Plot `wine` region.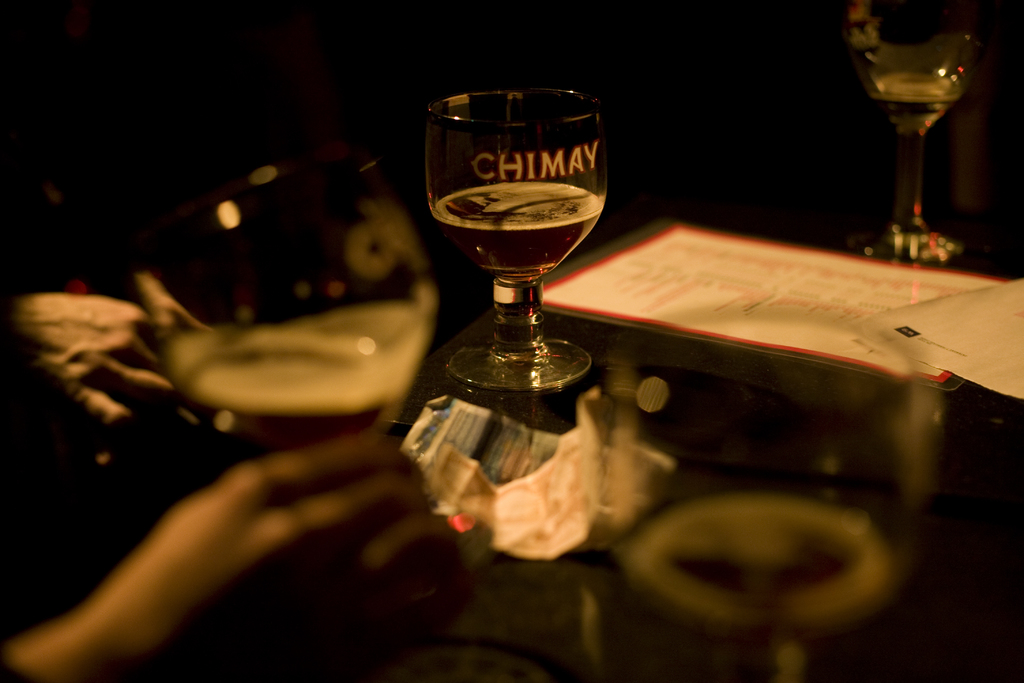
Plotted at detection(435, 177, 604, 281).
